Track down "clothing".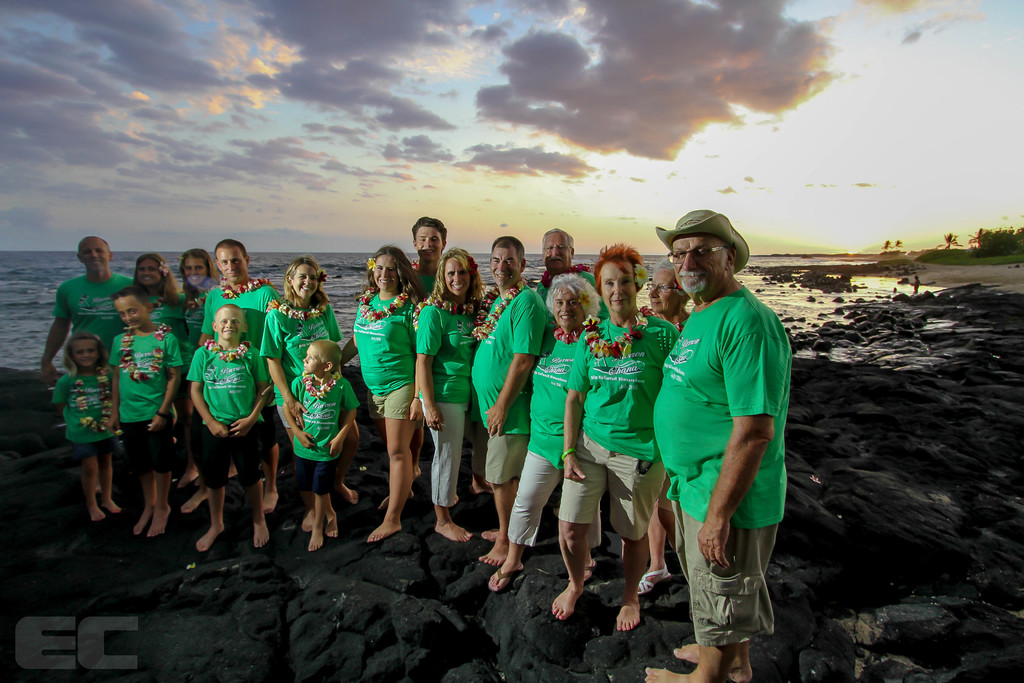
Tracked to (566, 313, 682, 460).
